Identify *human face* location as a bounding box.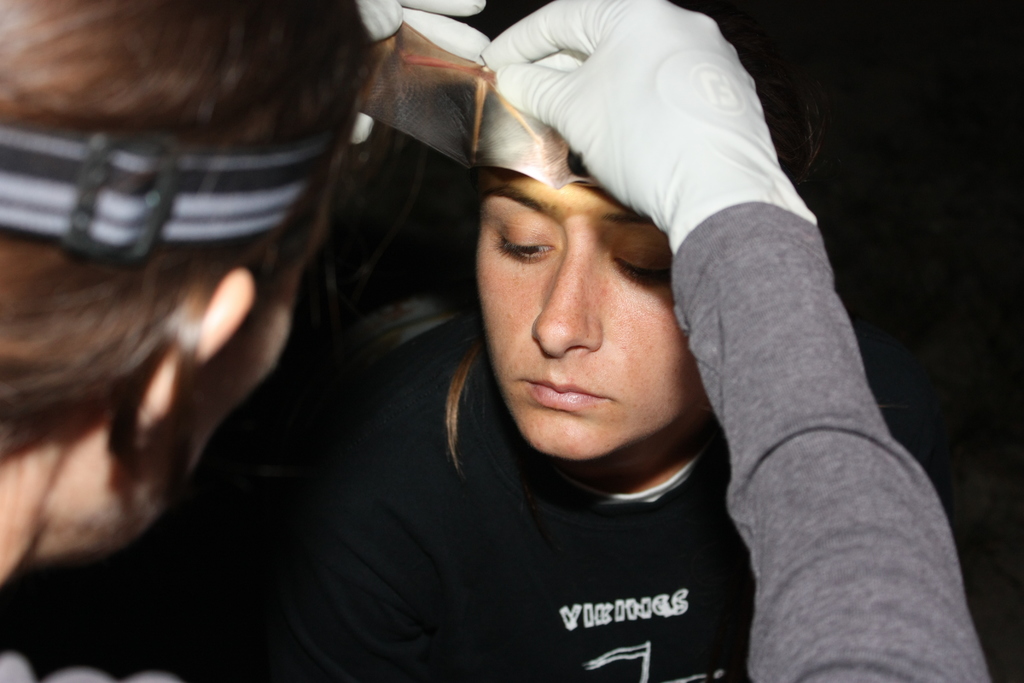
pyautogui.locateOnScreen(475, 163, 716, 469).
